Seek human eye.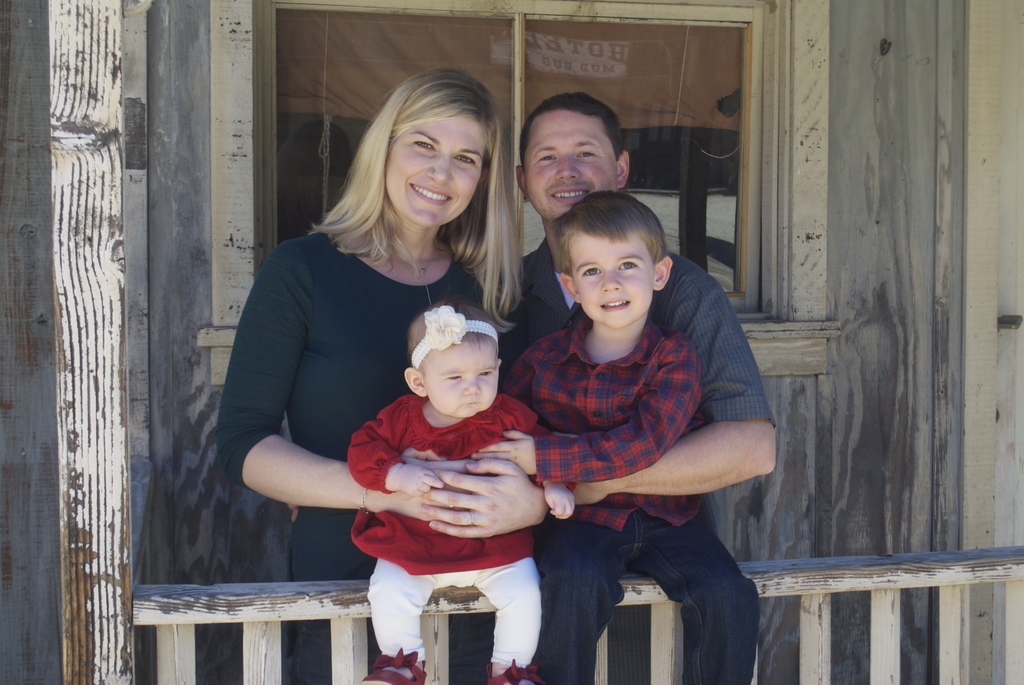
[left=480, top=370, right=495, bottom=378].
